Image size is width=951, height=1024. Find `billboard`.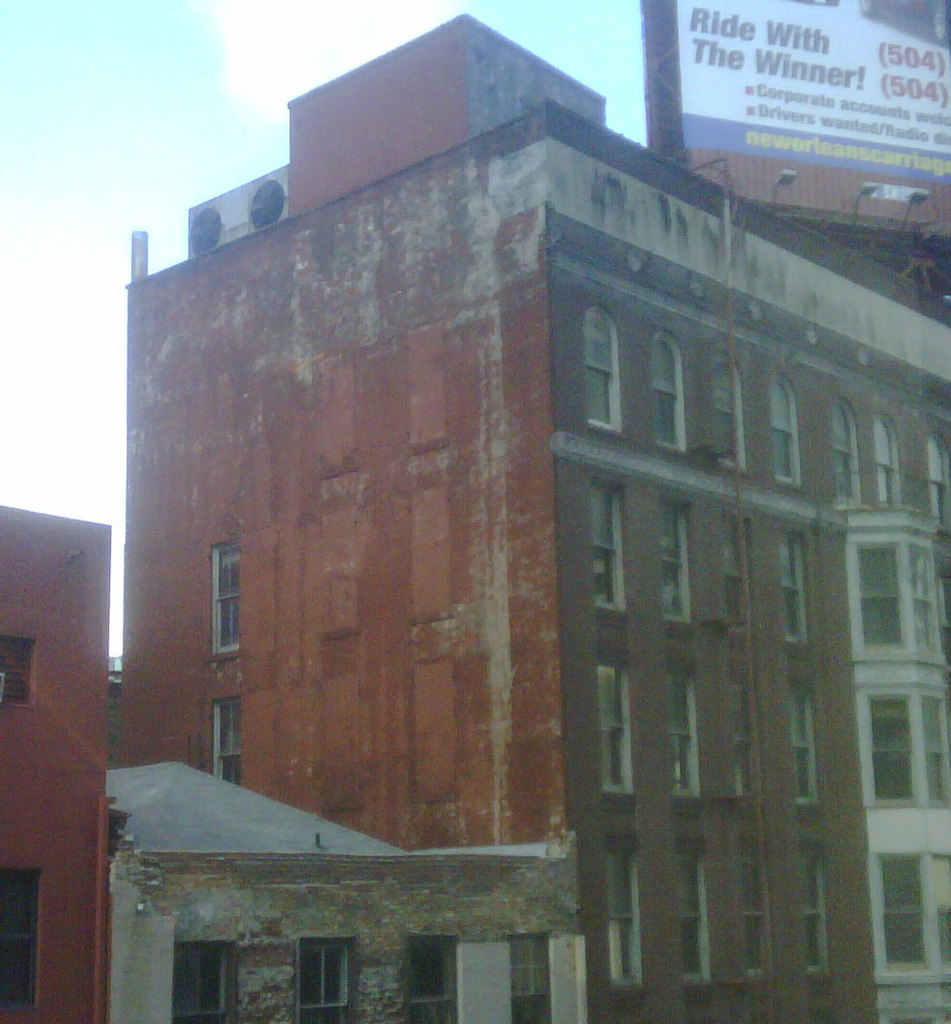
rect(680, 0, 950, 201).
